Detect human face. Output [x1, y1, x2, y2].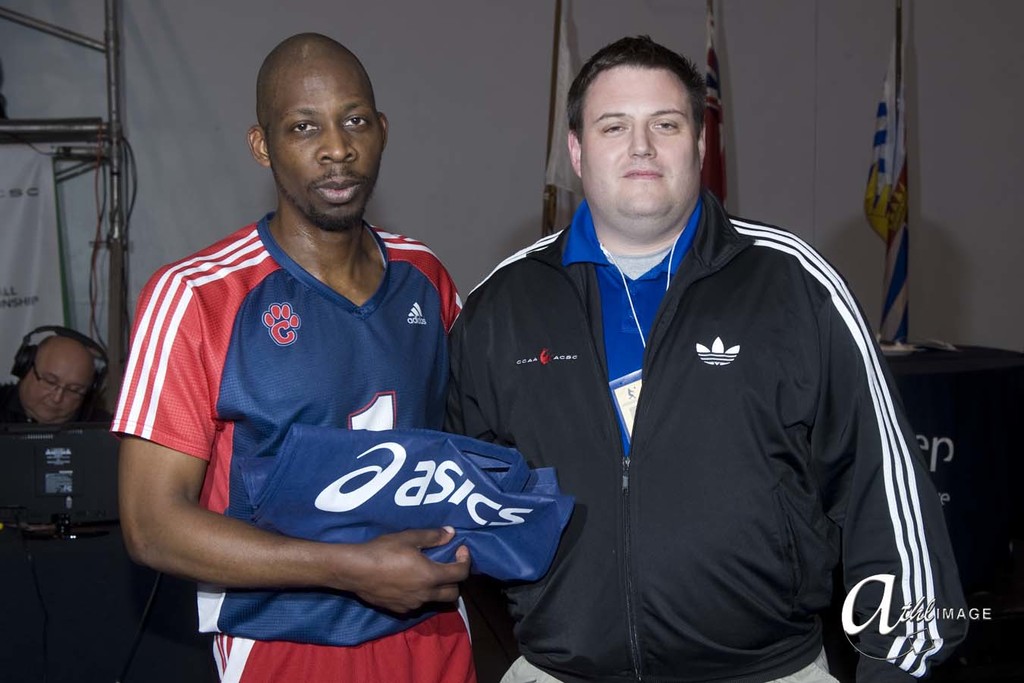
[588, 66, 699, 228].
